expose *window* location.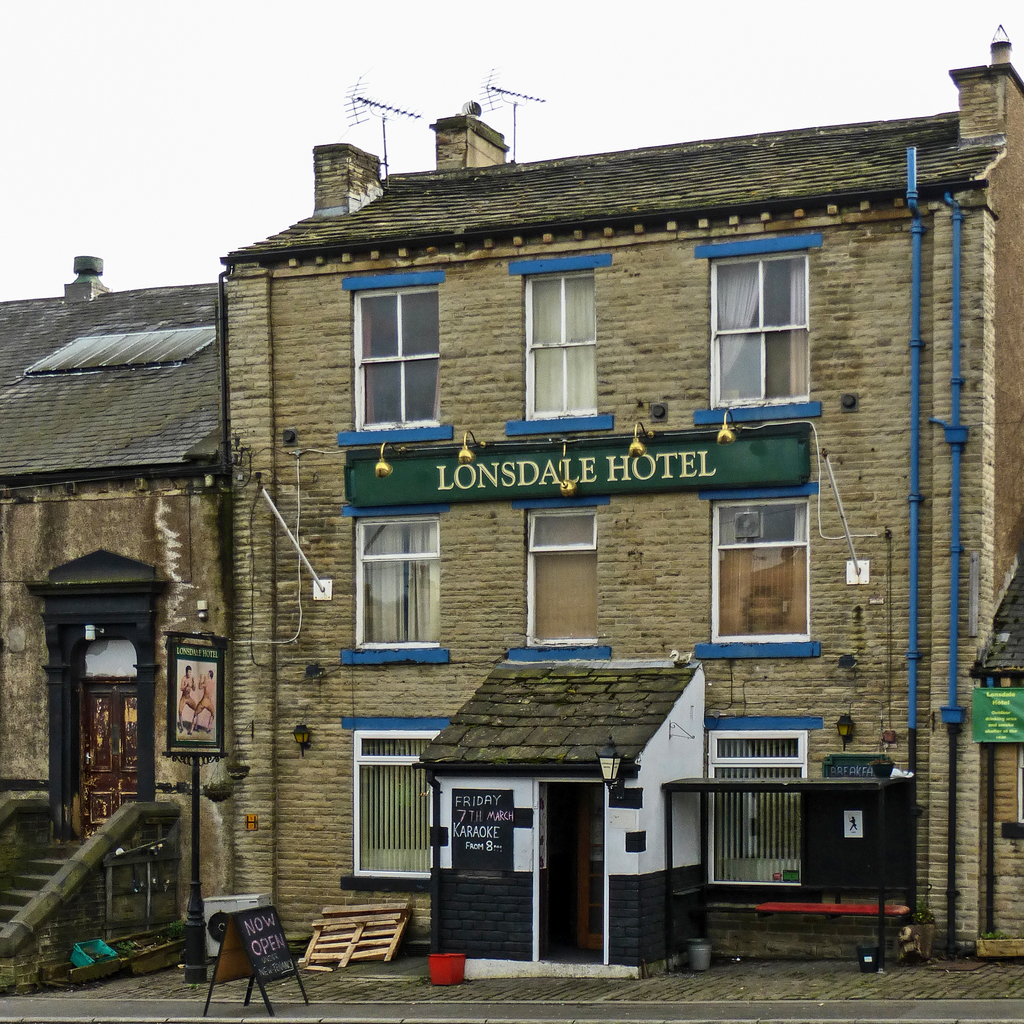
Exposed at 707, 490, 819, 643.
